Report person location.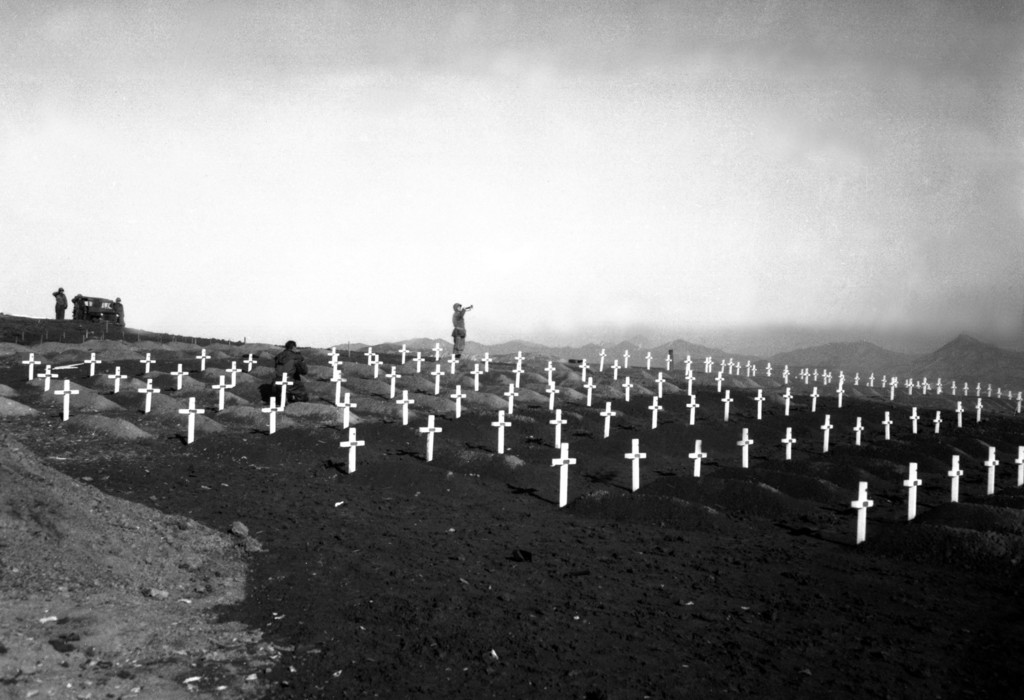
Report: l=55, t=288, r=68, b=317.
